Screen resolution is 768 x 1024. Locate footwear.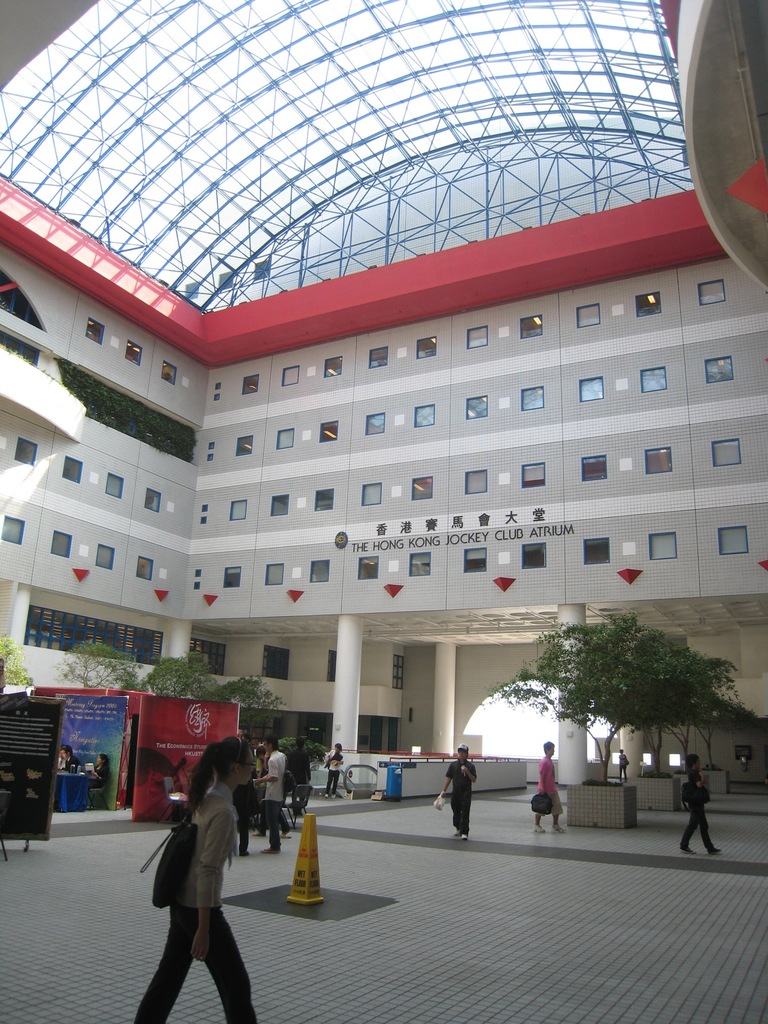
locate(675, 843, 690, 853).
